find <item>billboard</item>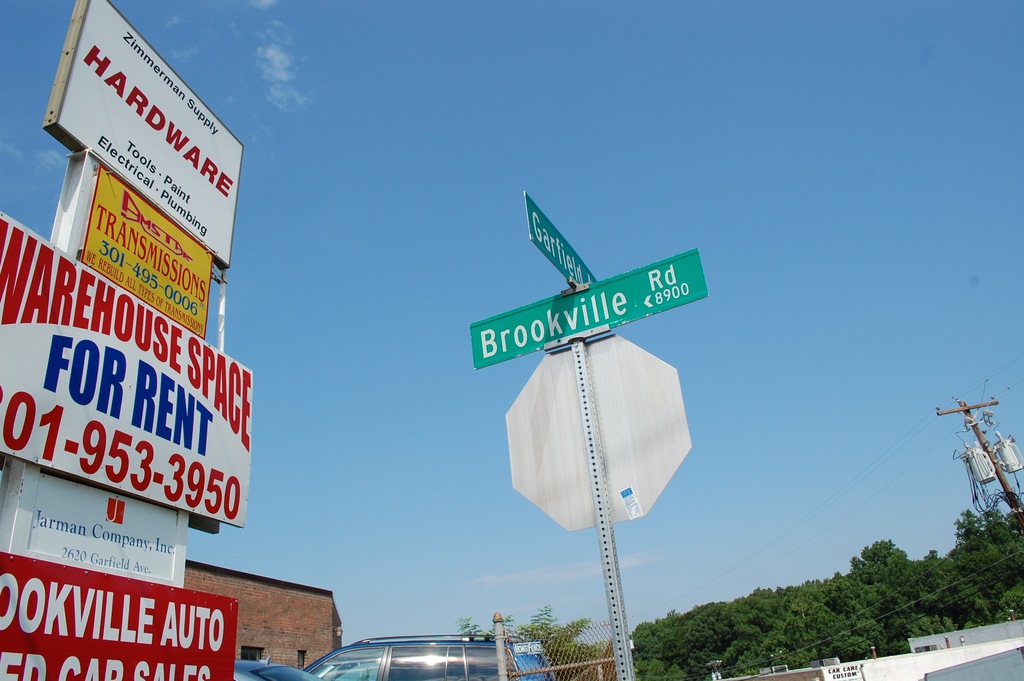
(527,197,594,292)
